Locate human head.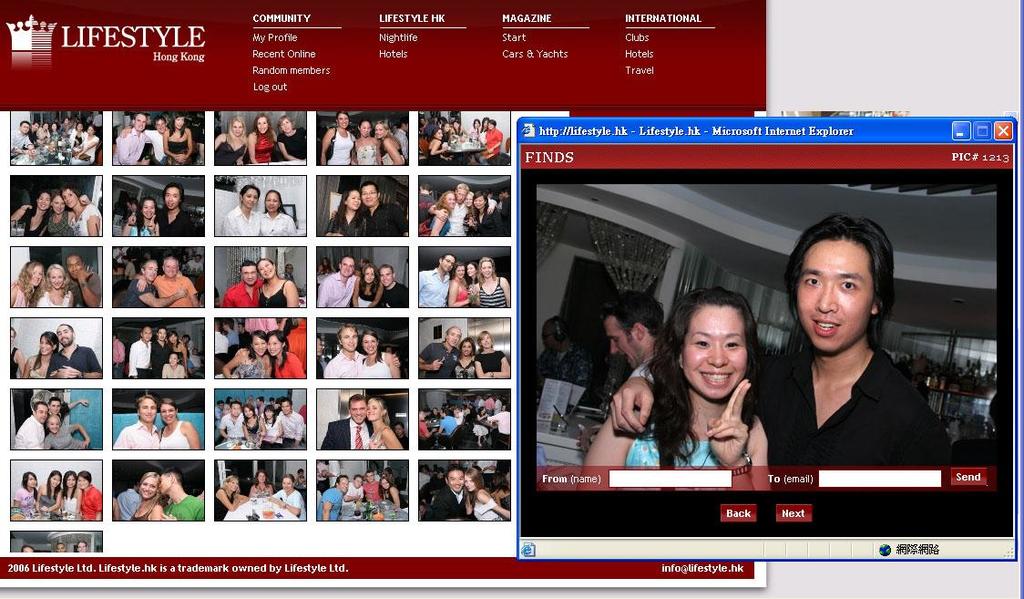
Bounding box: pyautogui.locateOnScreen(159, 469, 179, 494).
